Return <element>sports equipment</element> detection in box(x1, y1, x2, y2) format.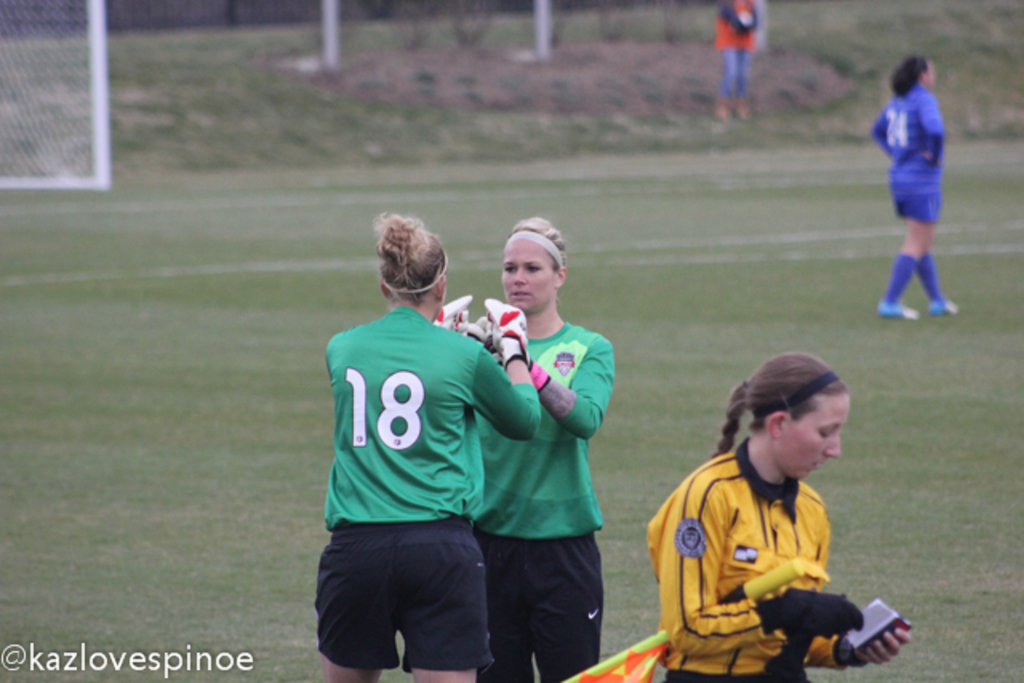
box(430, 293, 474, 338).
